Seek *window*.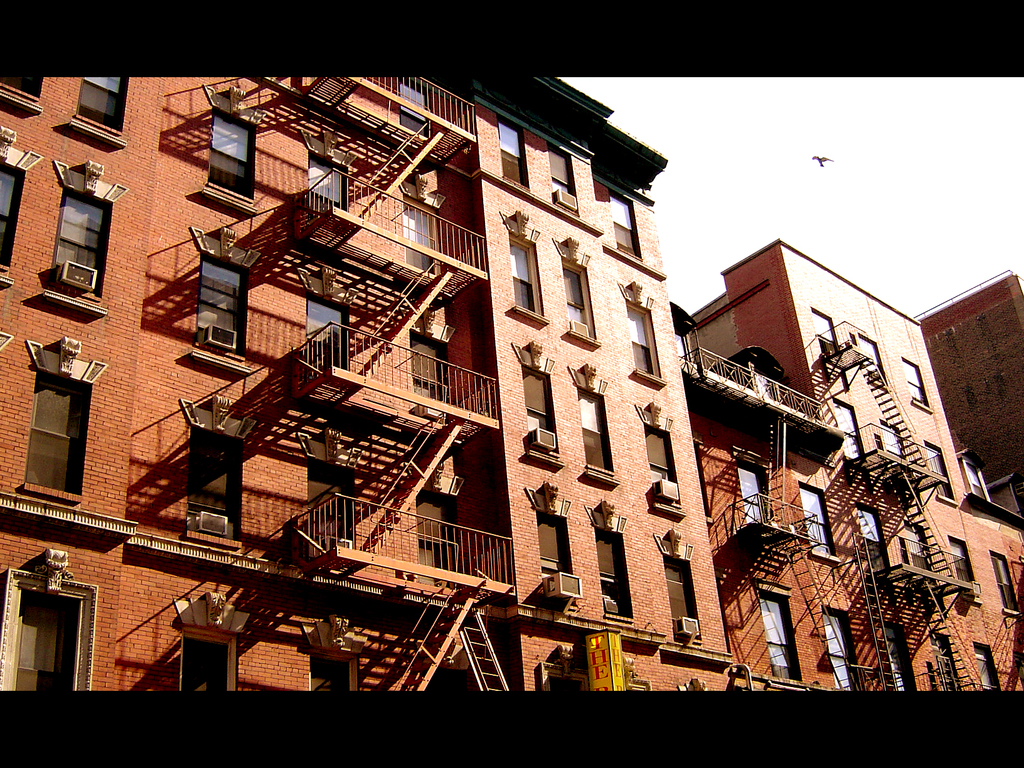
x1=579, y1=380, x2=616, y2=484.
